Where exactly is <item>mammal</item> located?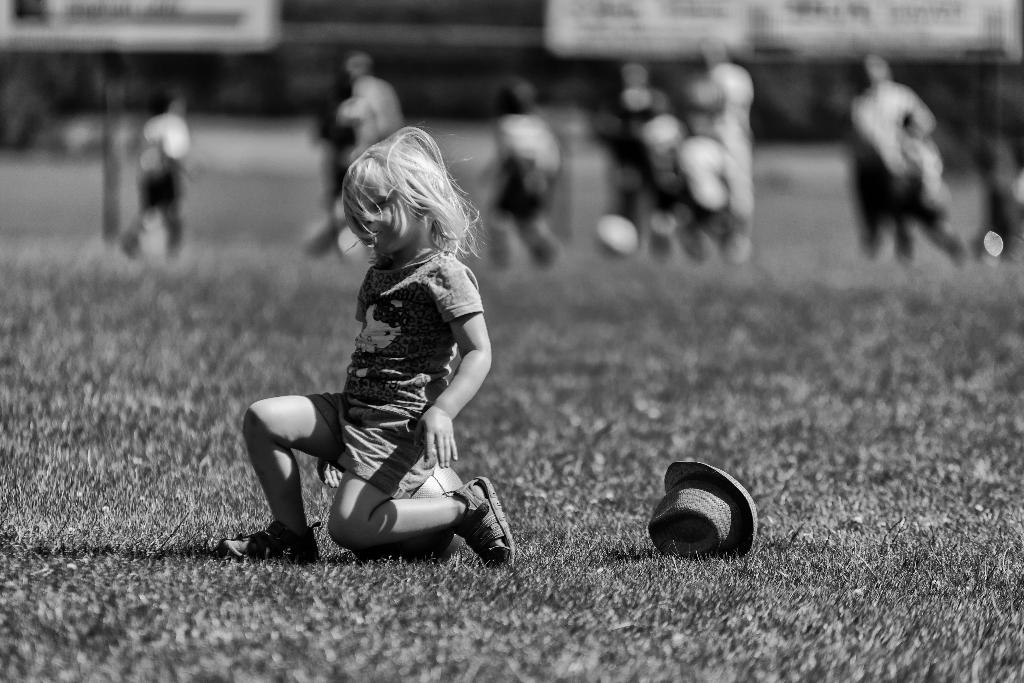
Its bounding box is pyautogui.locateOnScreen(314, 49, 402, 263).
